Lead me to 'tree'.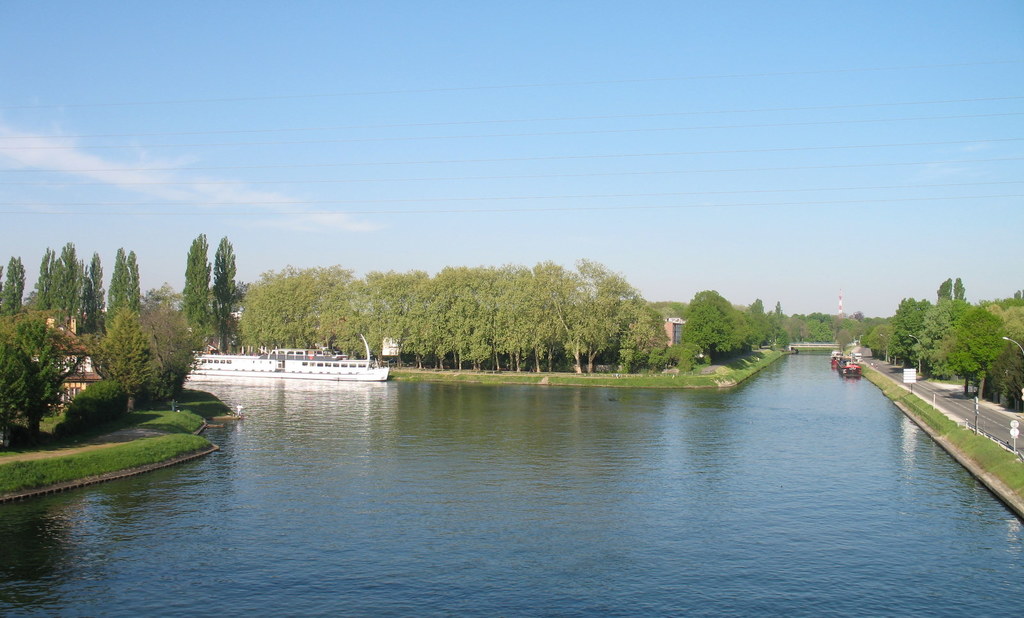
Lead to x1=886, y1=299, x2=902, y2=355.
